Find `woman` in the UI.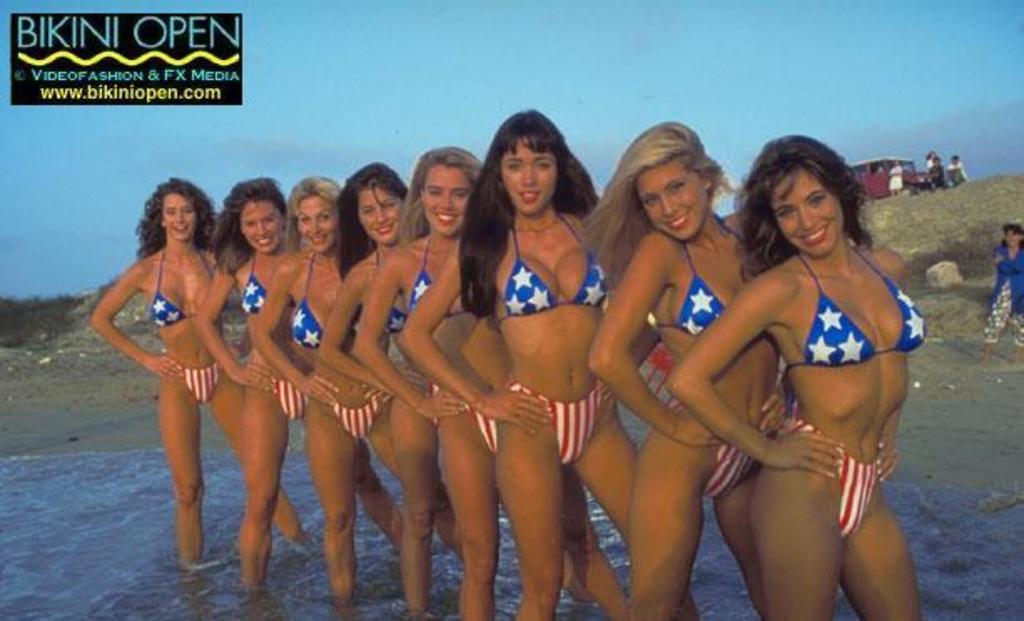
UI element at [left=396, top=105, right=698, bottom=619].
